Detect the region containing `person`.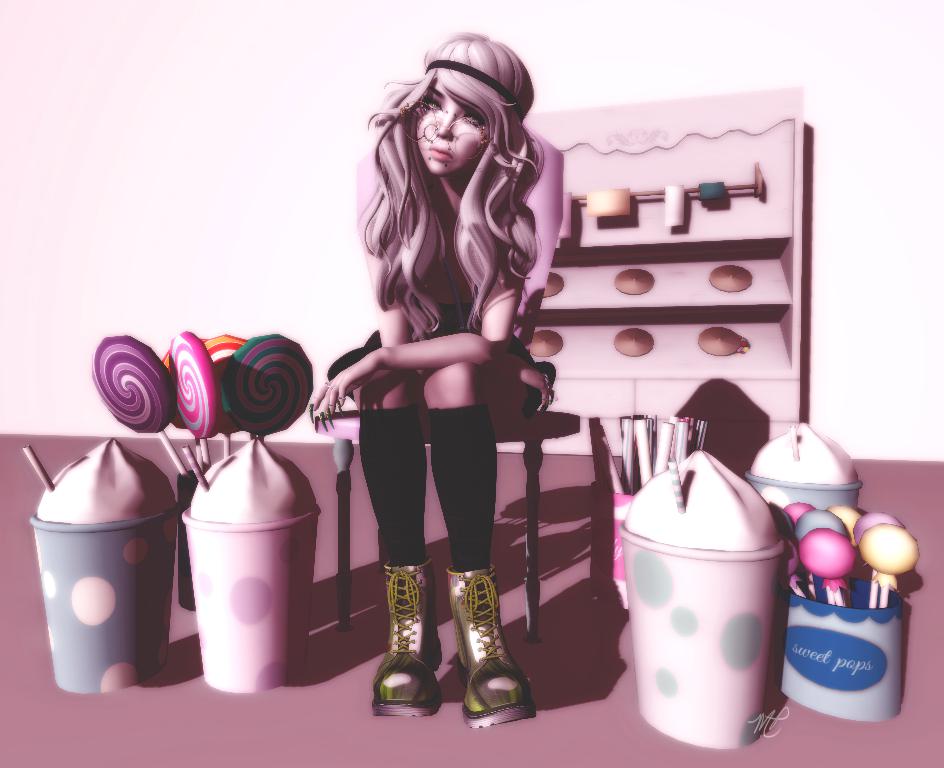
detection(322, 53, 557, 707).
